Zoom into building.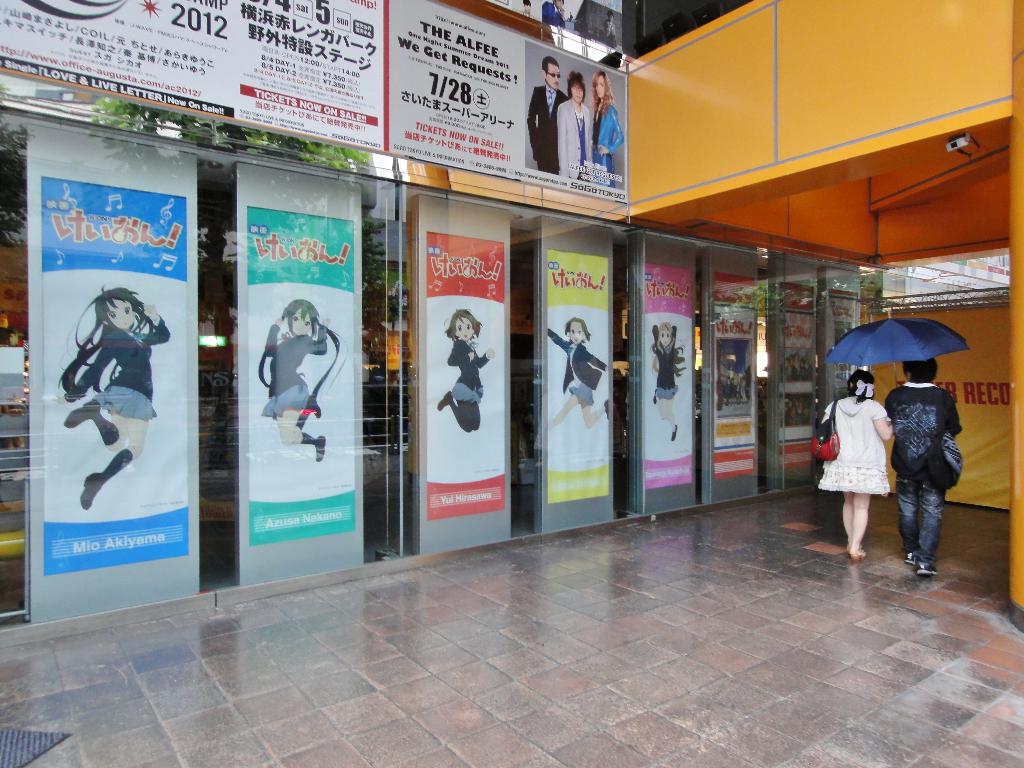
Zoom target: [0, 0, 1023, 767].
